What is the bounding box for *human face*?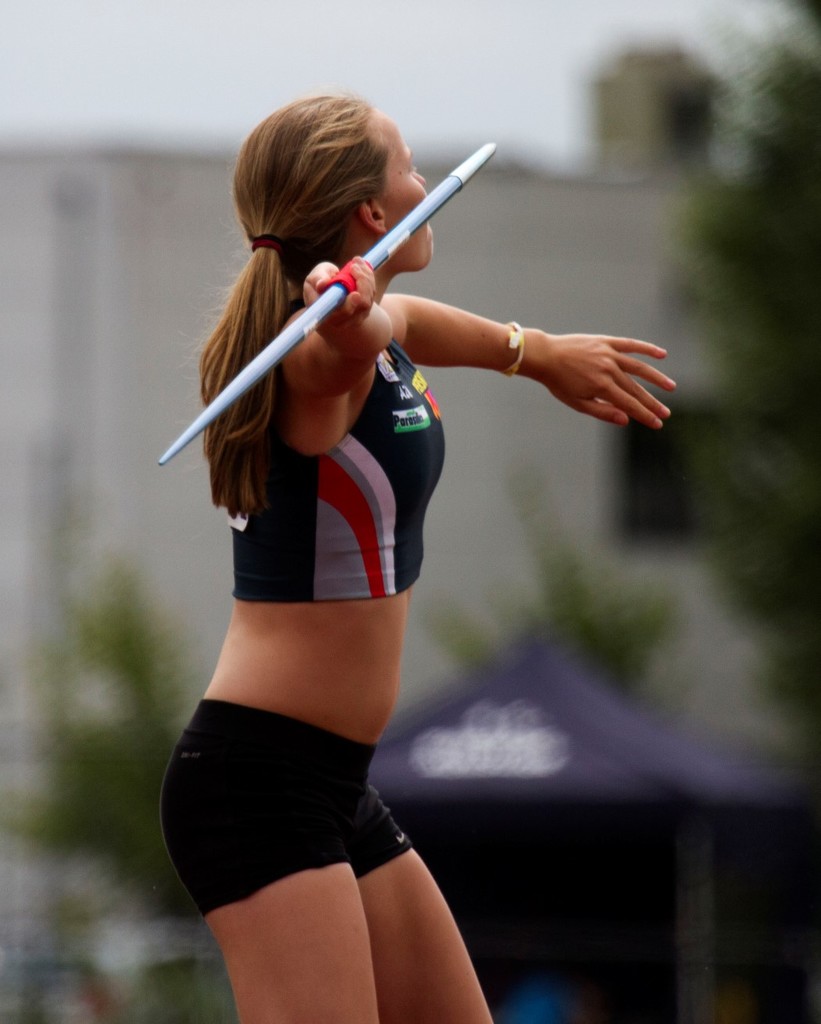
(left=375, top=110, right=429, bottom=272).
